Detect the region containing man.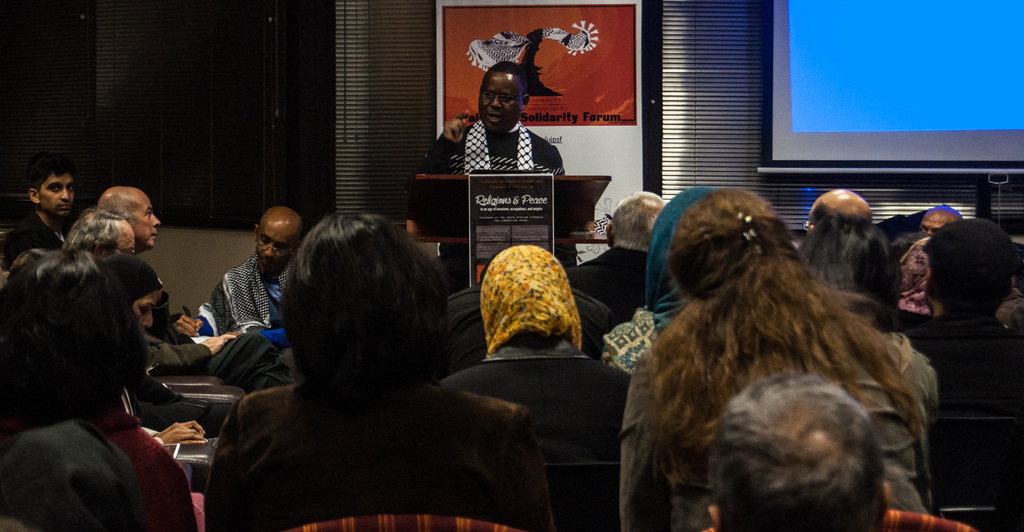
locate(445, 53, 566, 190).
